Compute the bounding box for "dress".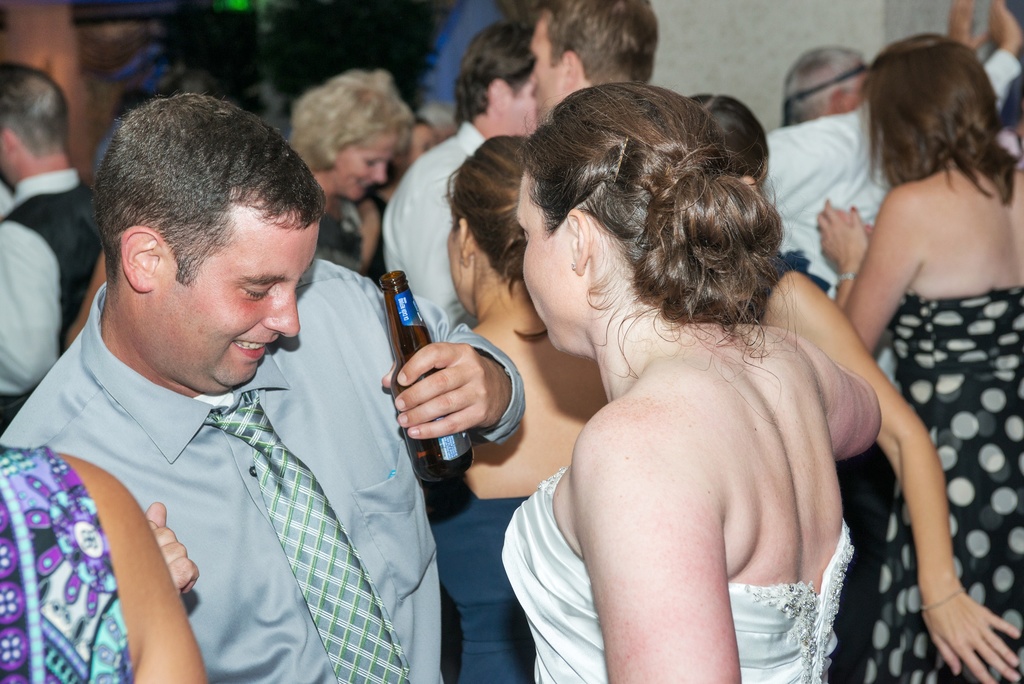
select_region(502, 460, 855, 683).
